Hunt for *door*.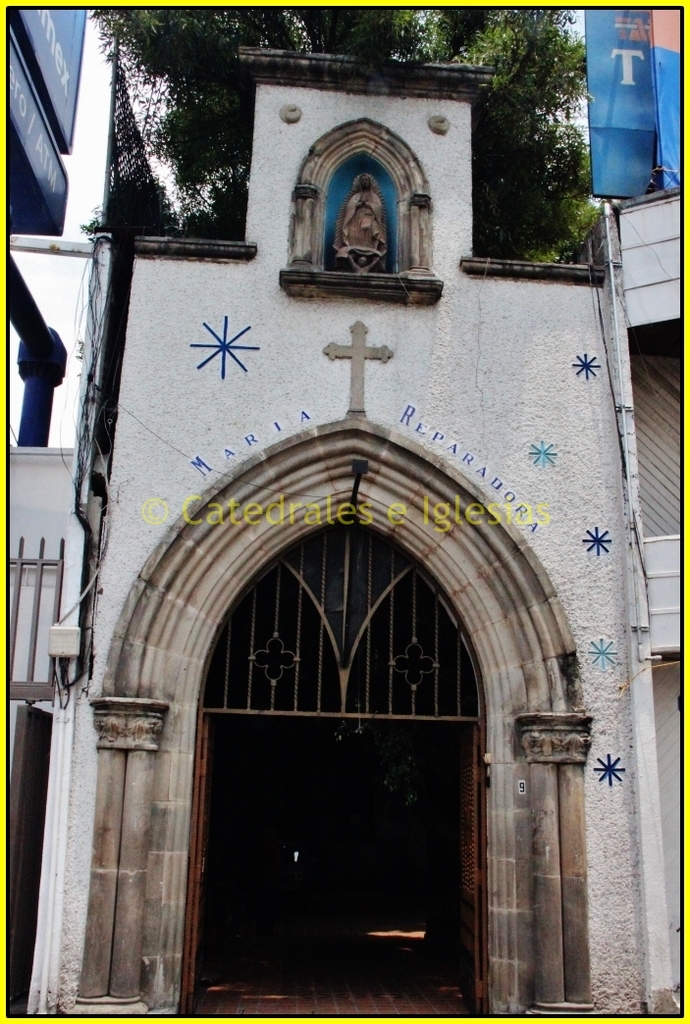
Hunted down at {"left": 185, "top": 717, "right": 217, "bottom": 1014}.
